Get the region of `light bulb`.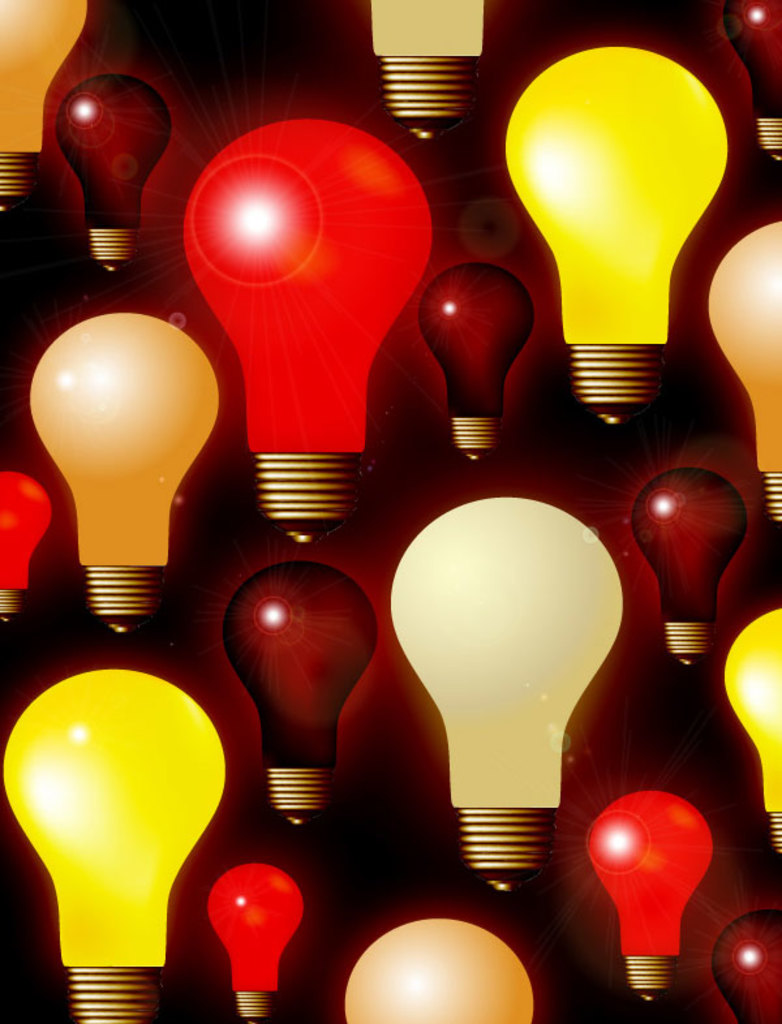
BBox(411, 261, 534, 462).
